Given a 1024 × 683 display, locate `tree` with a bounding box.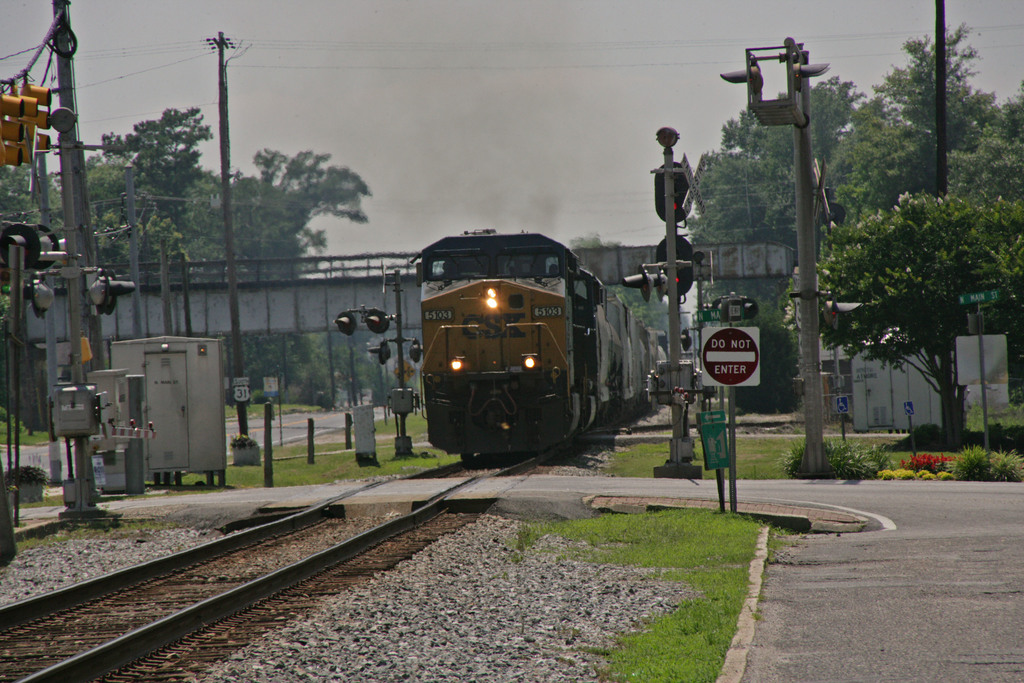
Located: left=566, top=229, right=674, bottom=359.
